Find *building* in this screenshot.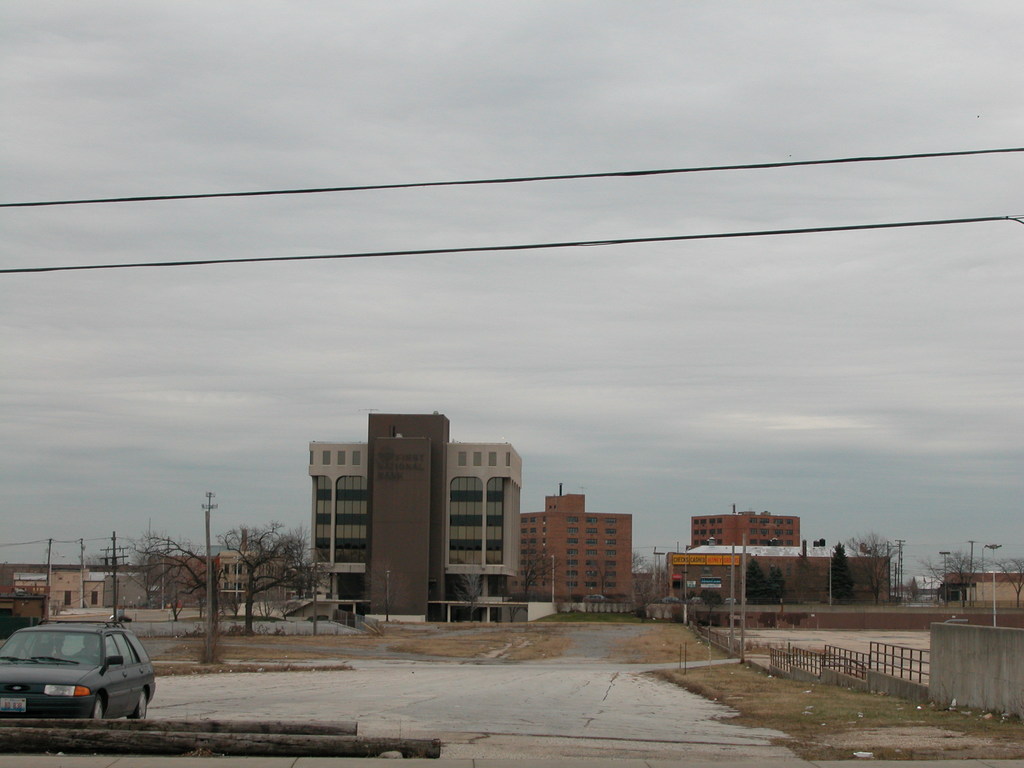
The bounding box for *building* is 305 410 524 627.
